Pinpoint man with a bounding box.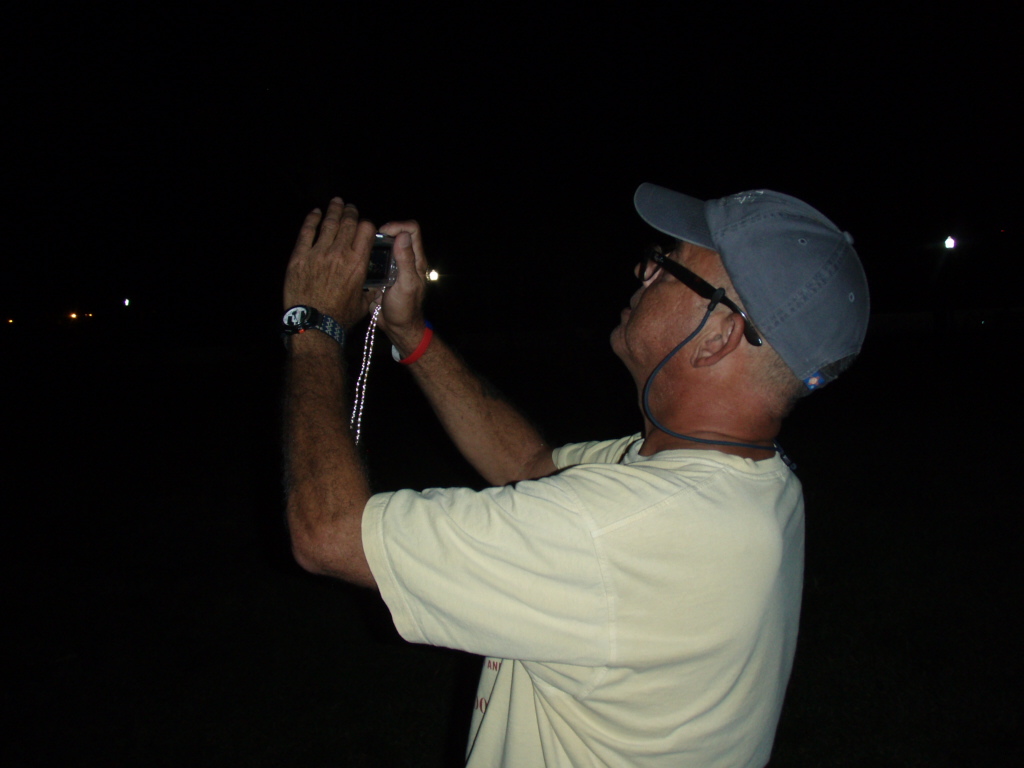
l=247, t=134, r=918, b=767.
